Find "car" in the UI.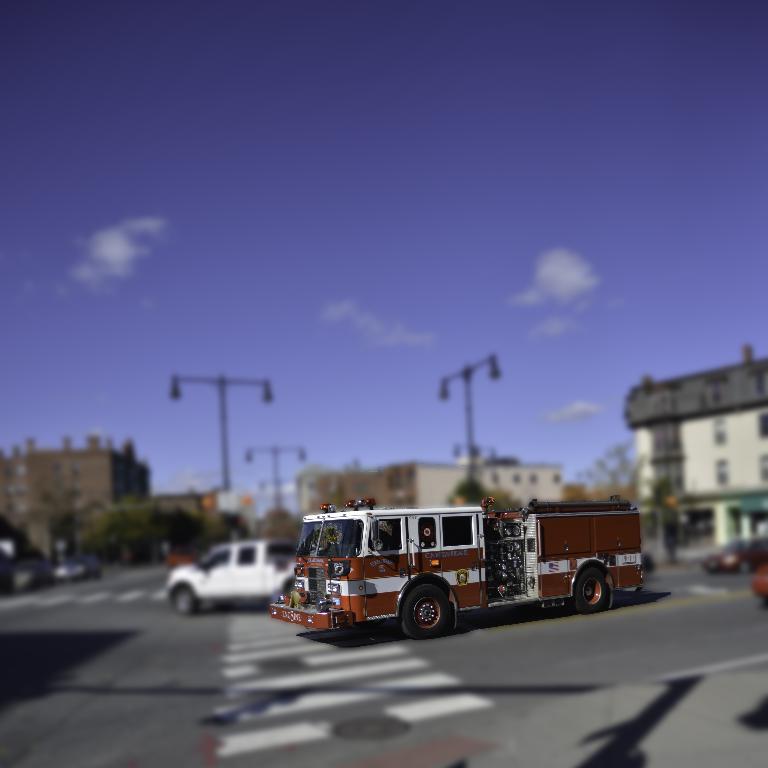
UI element at [x1=163, y1=536, x2=291, y2=619].
